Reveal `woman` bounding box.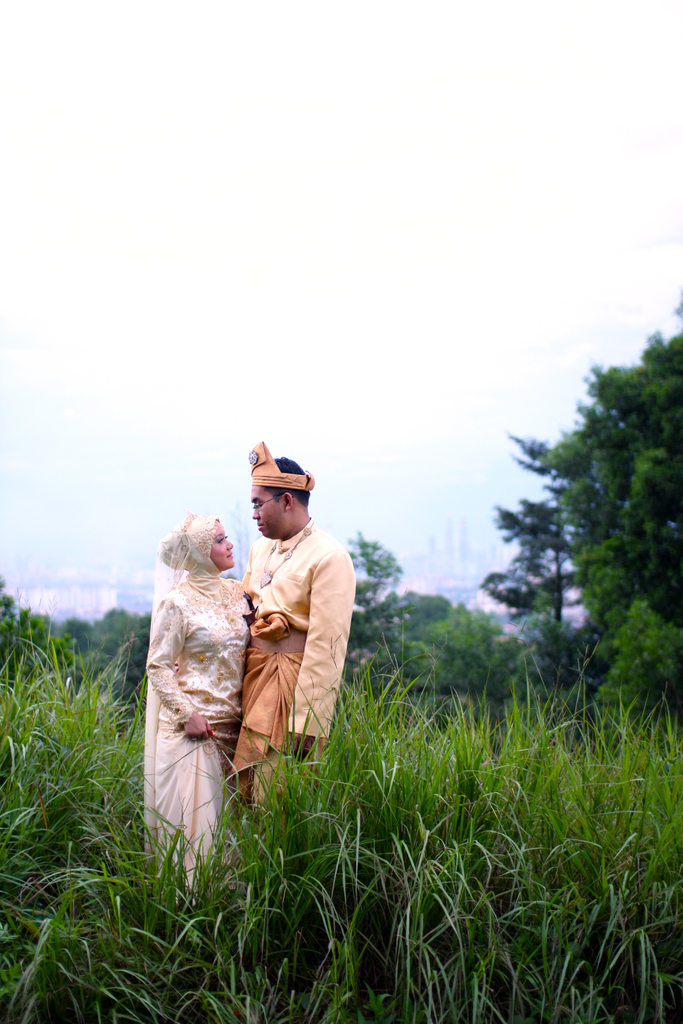
Revealed: [left=138, top=492, right=258, bottom=895].
